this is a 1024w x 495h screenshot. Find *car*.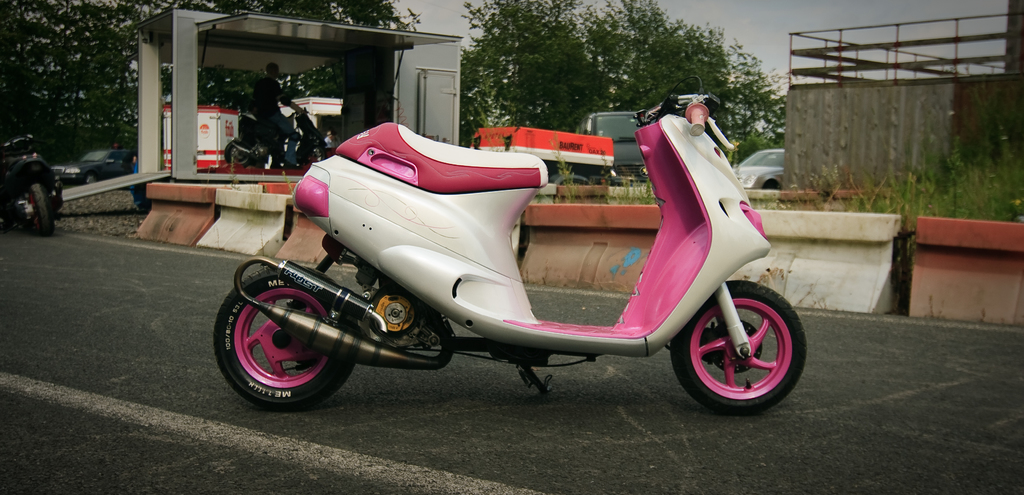
Bounding box: [x1=52, y1=146, x2=134, y2=191].
